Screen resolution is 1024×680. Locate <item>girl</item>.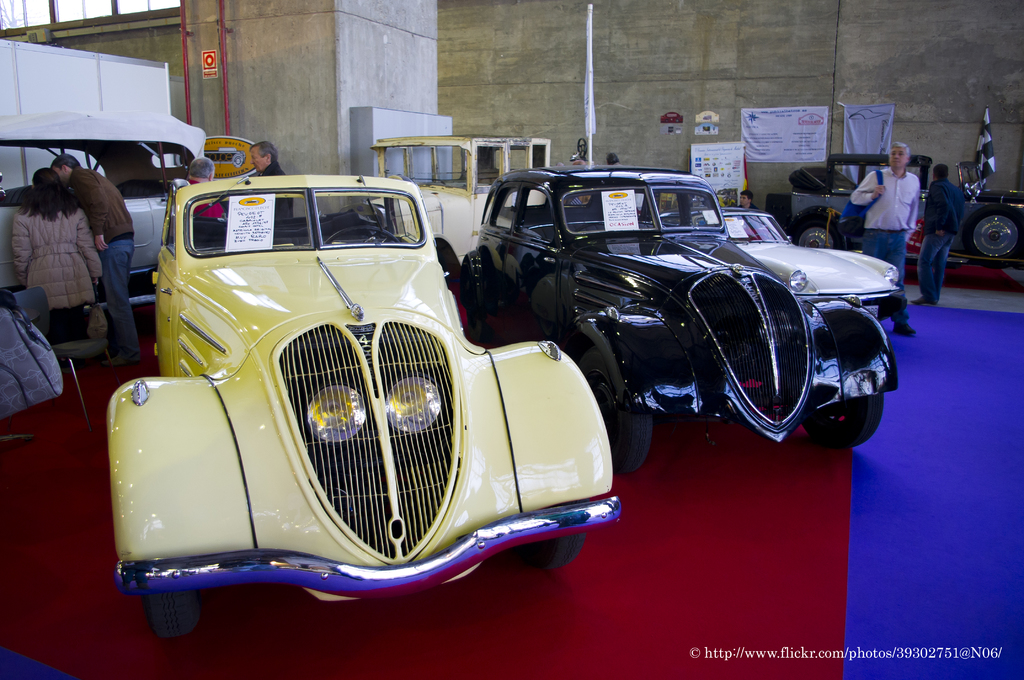
(left=9, top=166, right=102, bottom=342).
